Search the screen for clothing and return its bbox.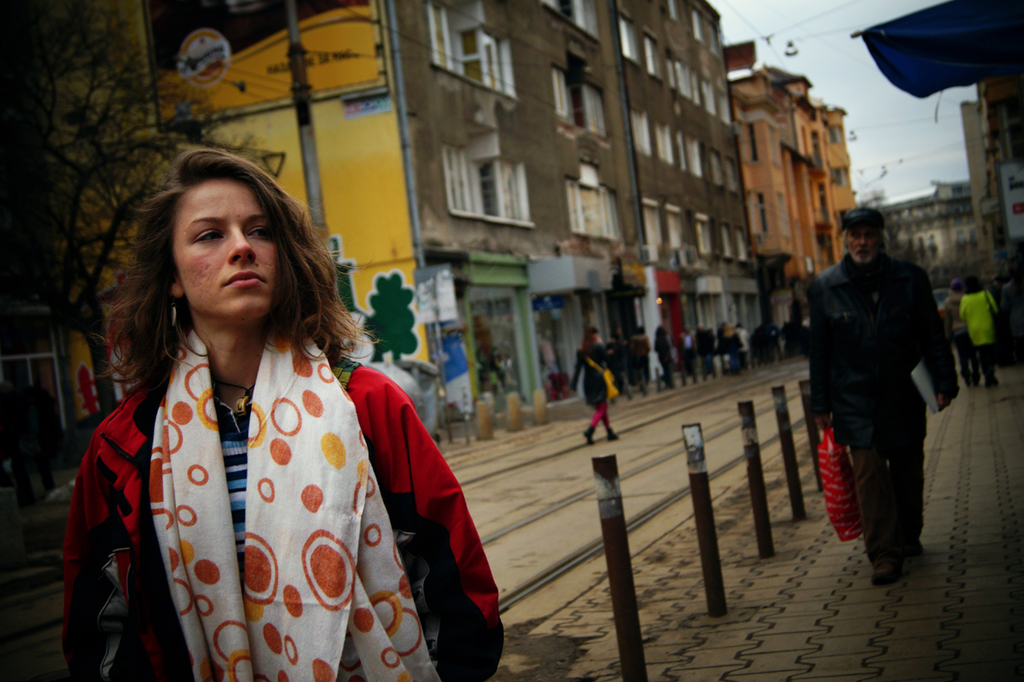
Found: [x1=658, y1=329, x2=672, y2=376].
